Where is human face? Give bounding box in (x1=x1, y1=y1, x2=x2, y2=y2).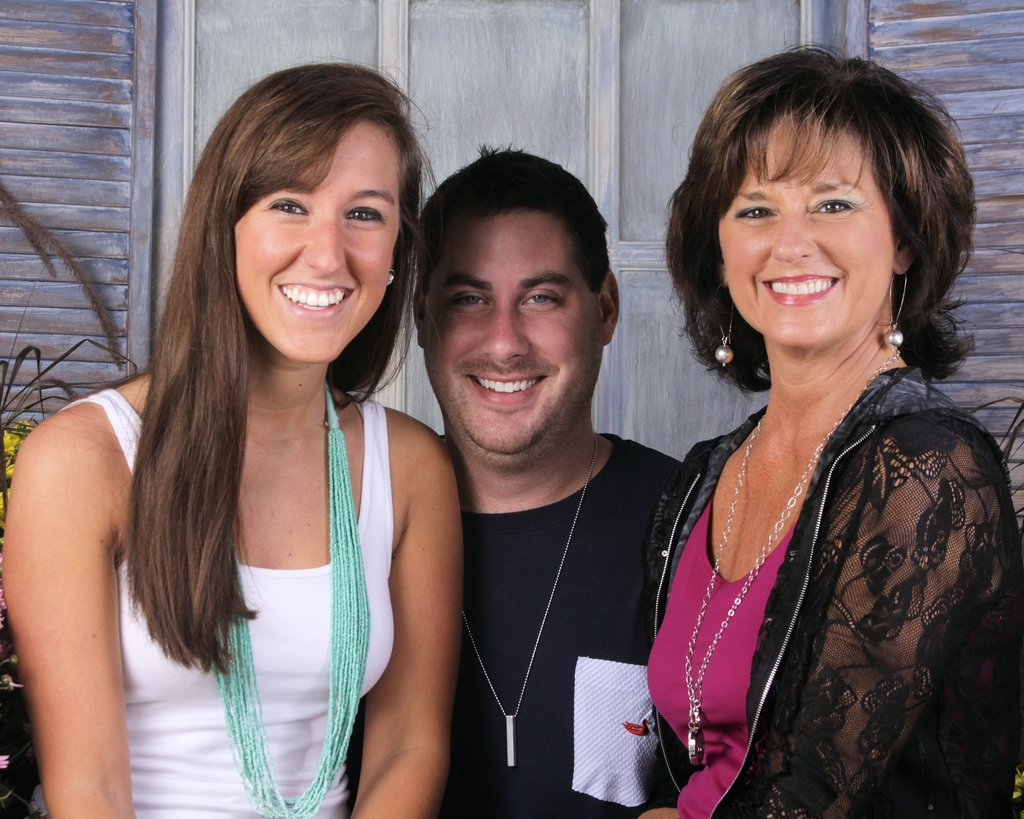
(x1=720, y1=107, x2=900, y2=372).
